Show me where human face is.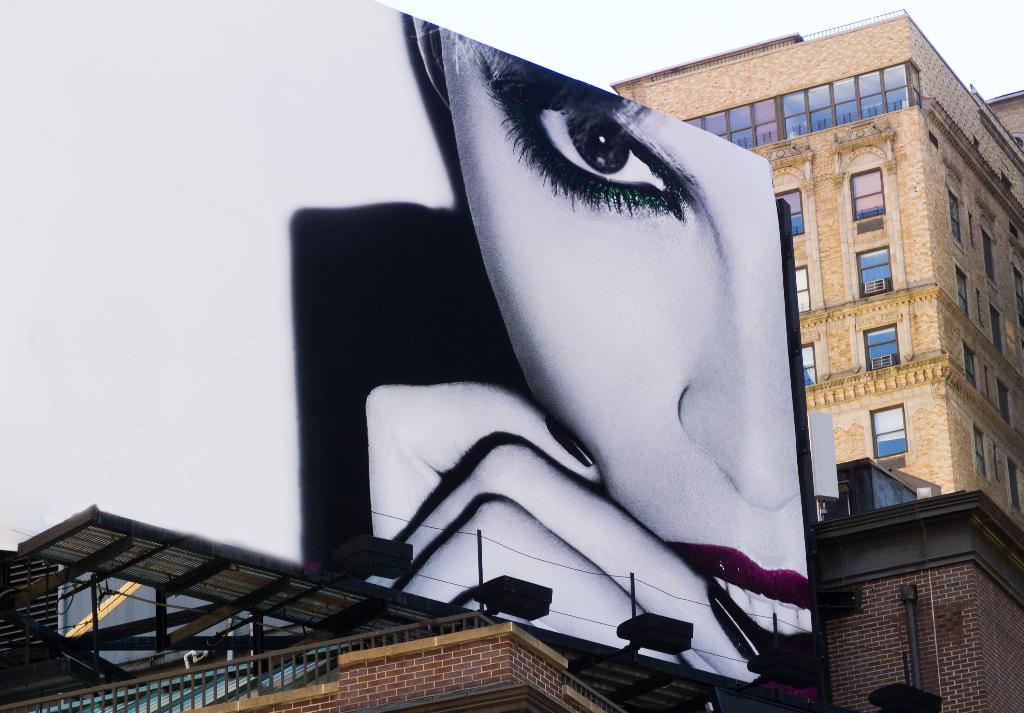
human face is at <box>434,22,819,680</box>.
